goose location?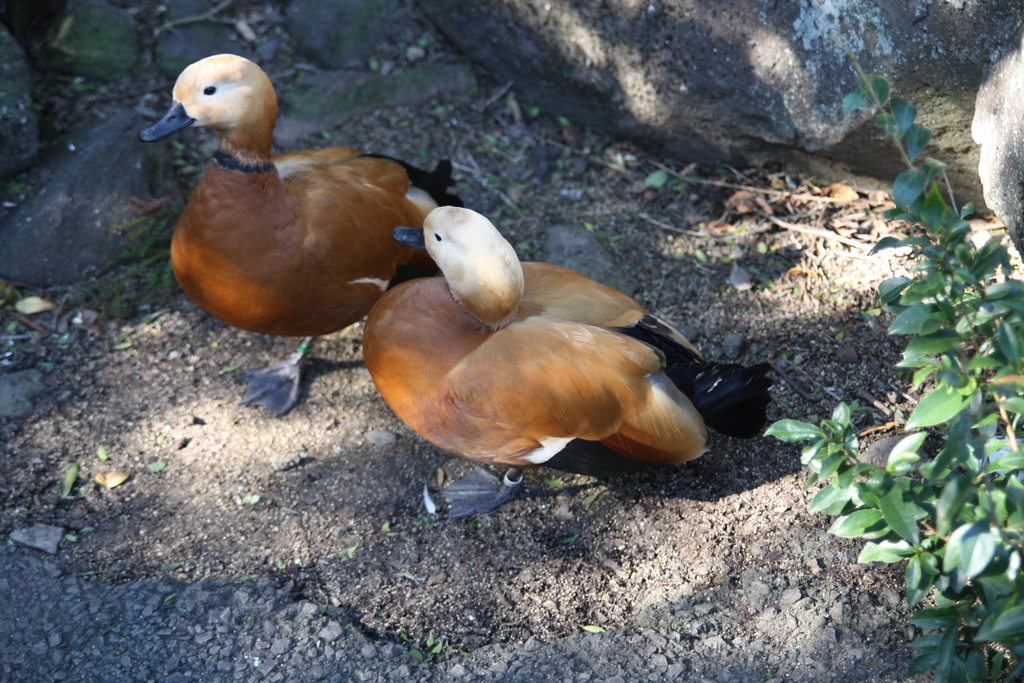
366,194,723,511
